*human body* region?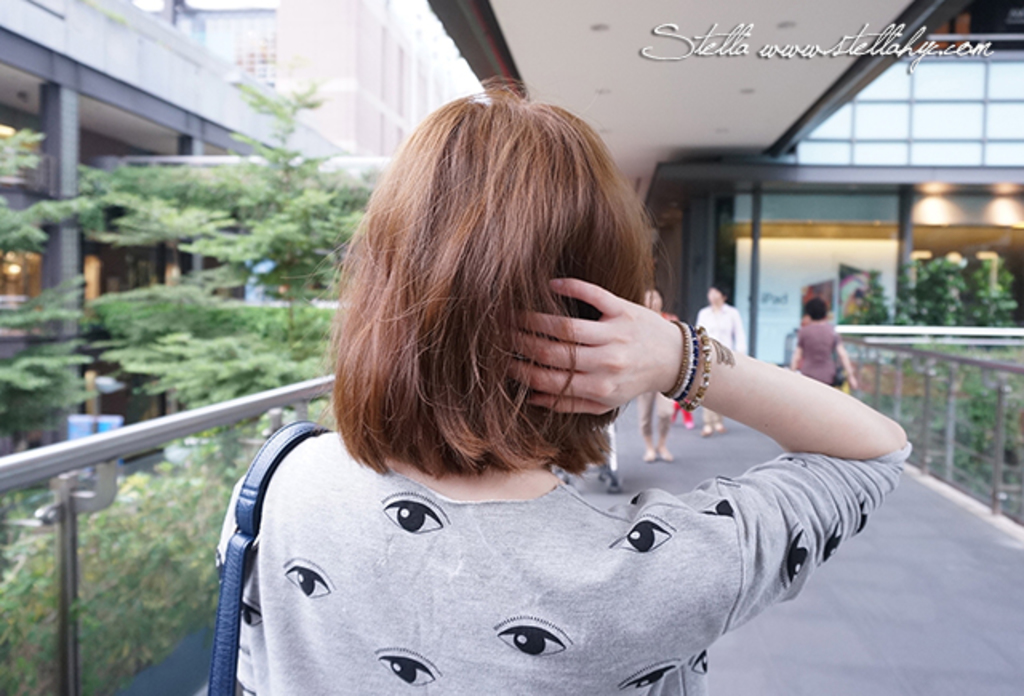
(214,74,910,694)
